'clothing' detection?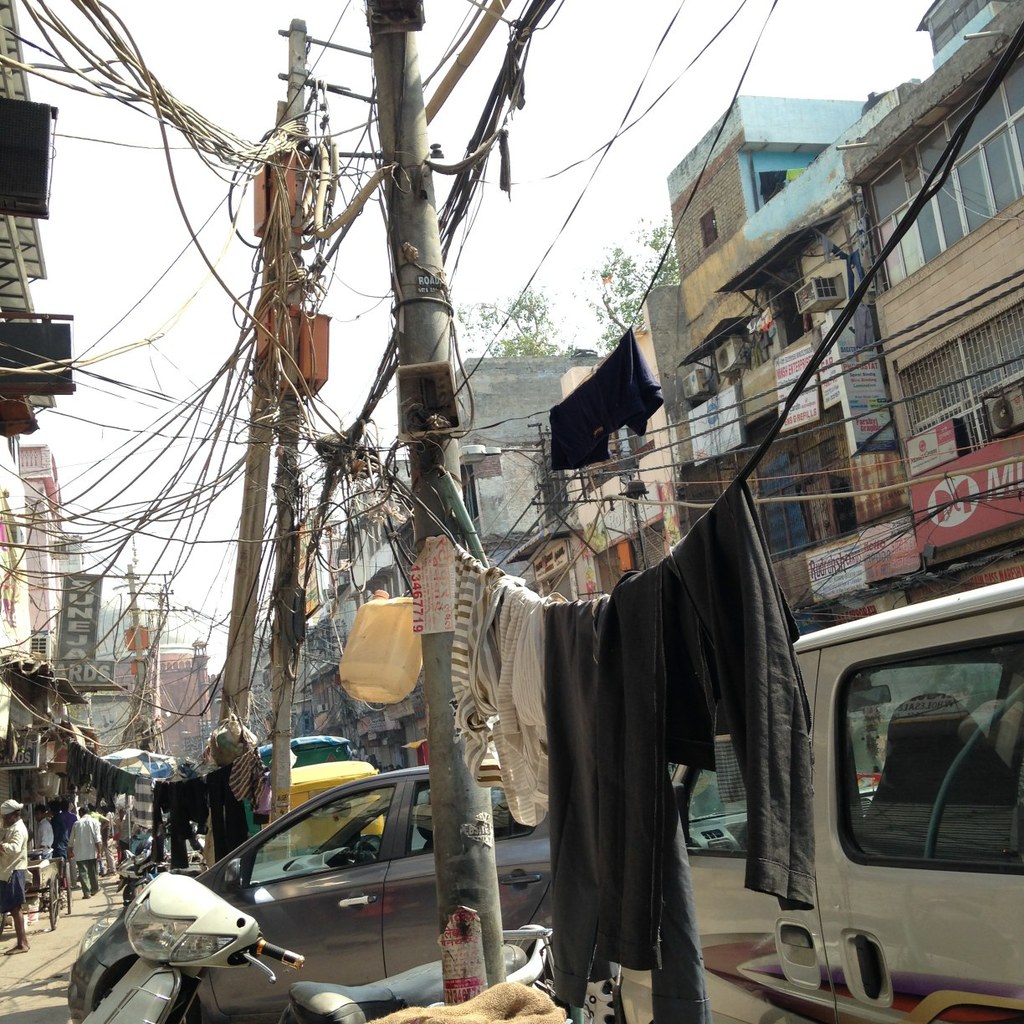
bbox=[52, 815, 68, 863]
